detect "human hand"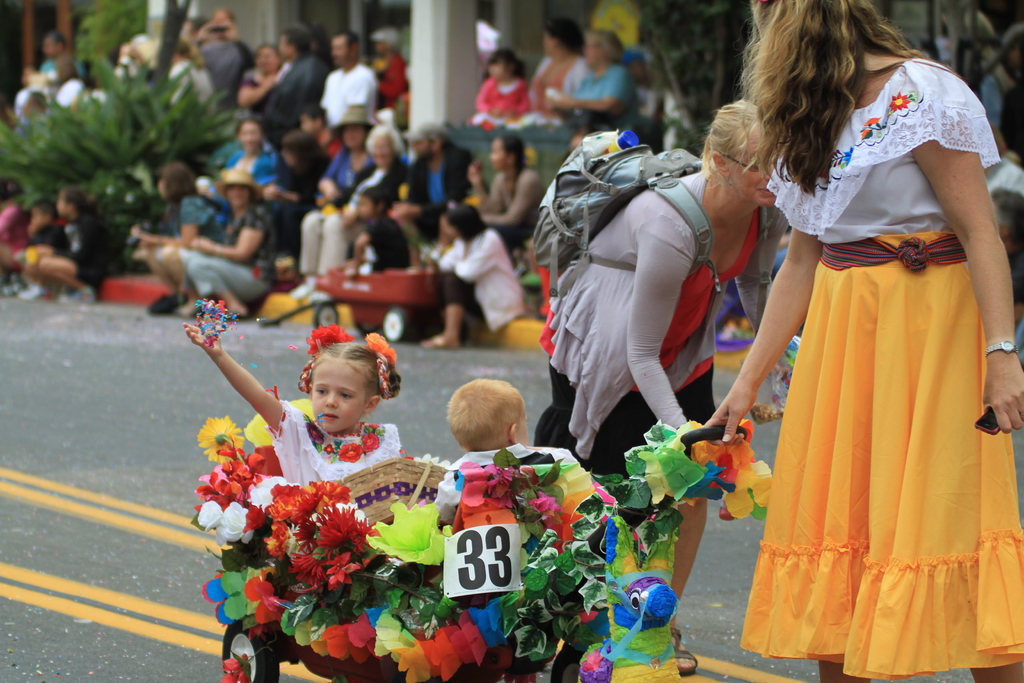
[346,257,364,273]
